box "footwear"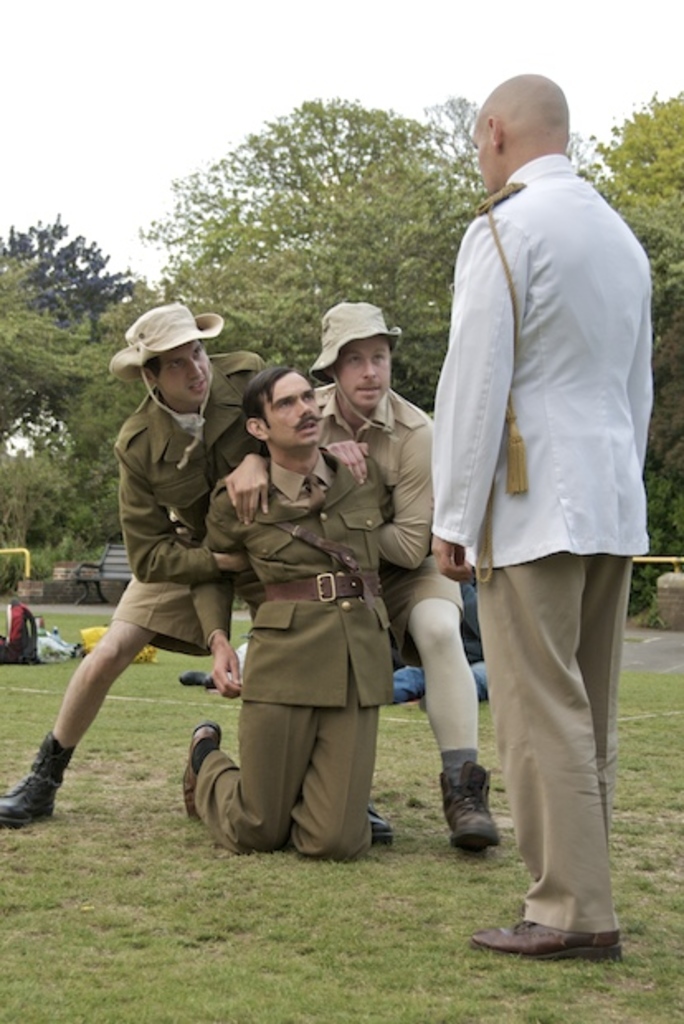
left=469, top=915, right=626, bottom=963
